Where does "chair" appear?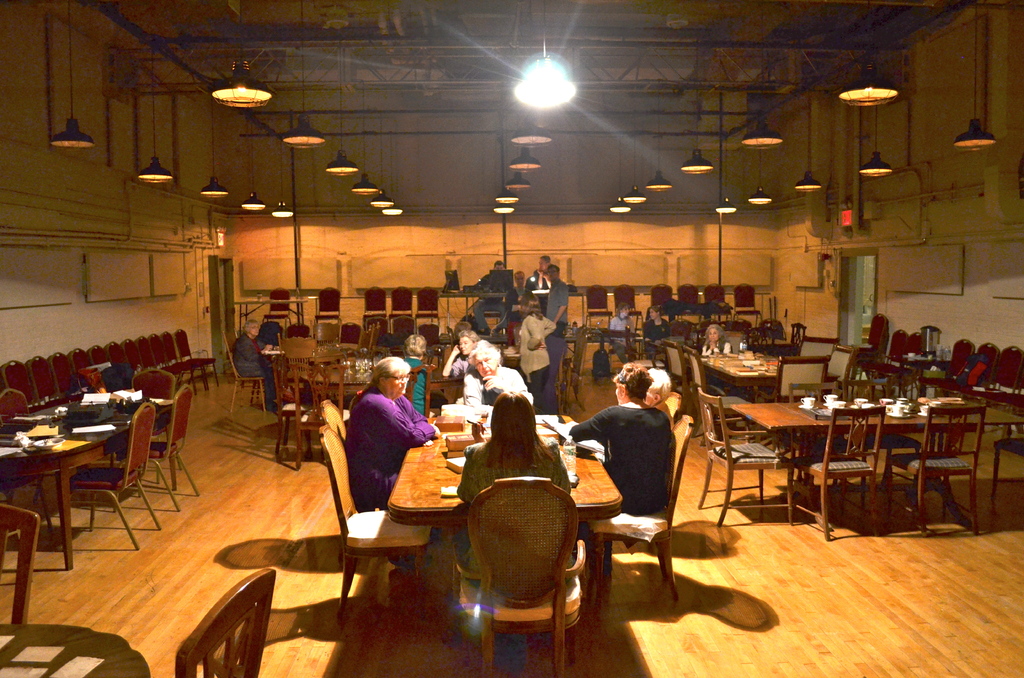
Appears at 884,403,988,535.
